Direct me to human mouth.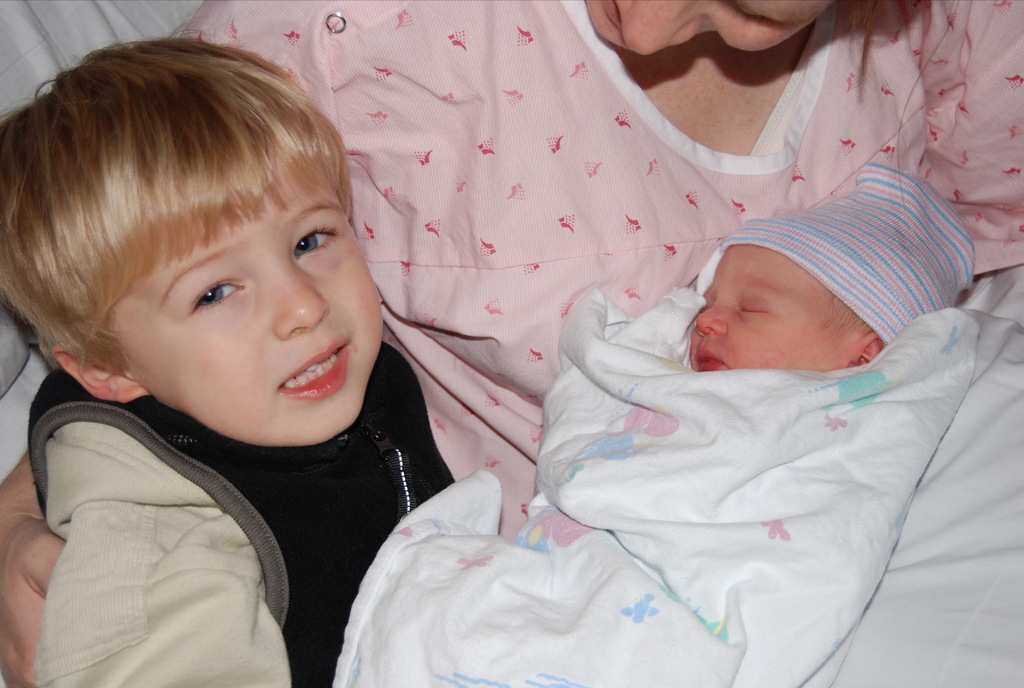
Direction: (left=694, top=343, right=725, bottom=372).
